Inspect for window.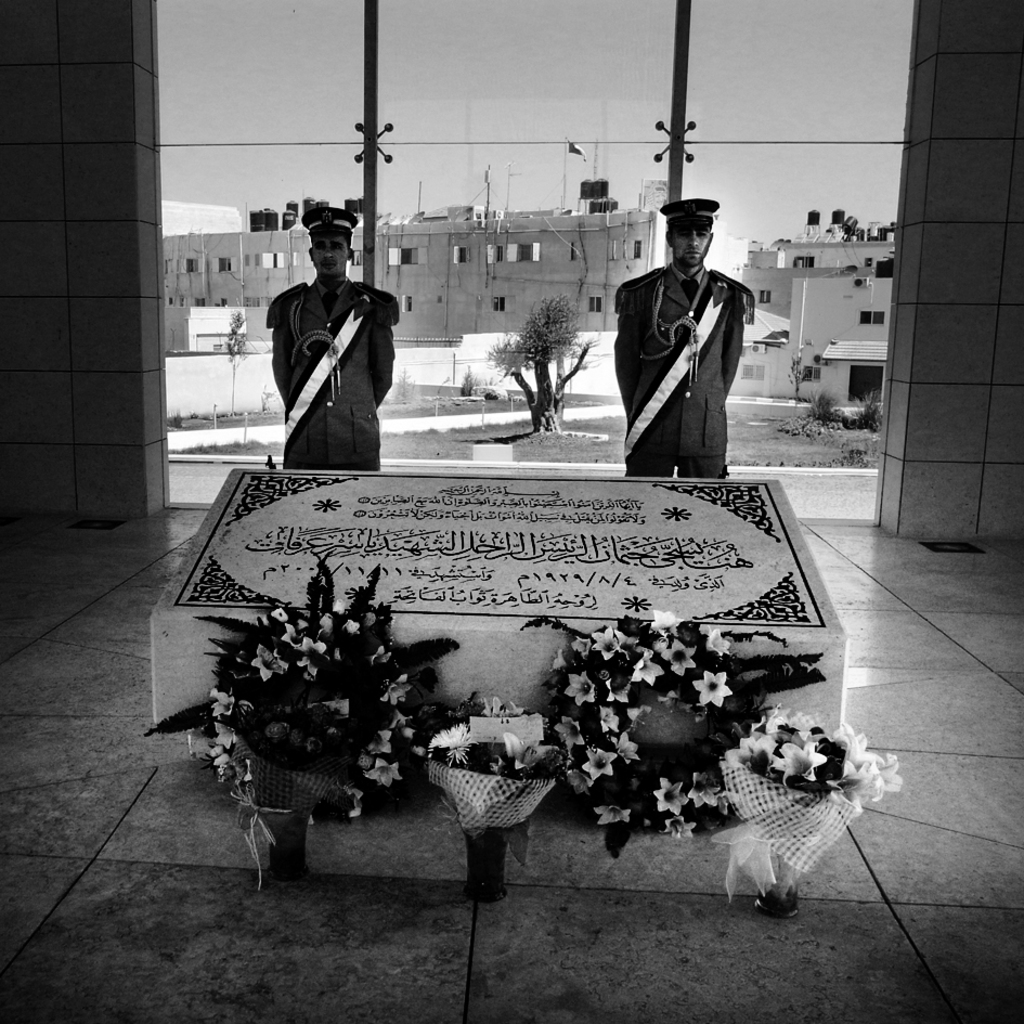
Inspection: x1=506 y1=239 x2=536 y2=264.
